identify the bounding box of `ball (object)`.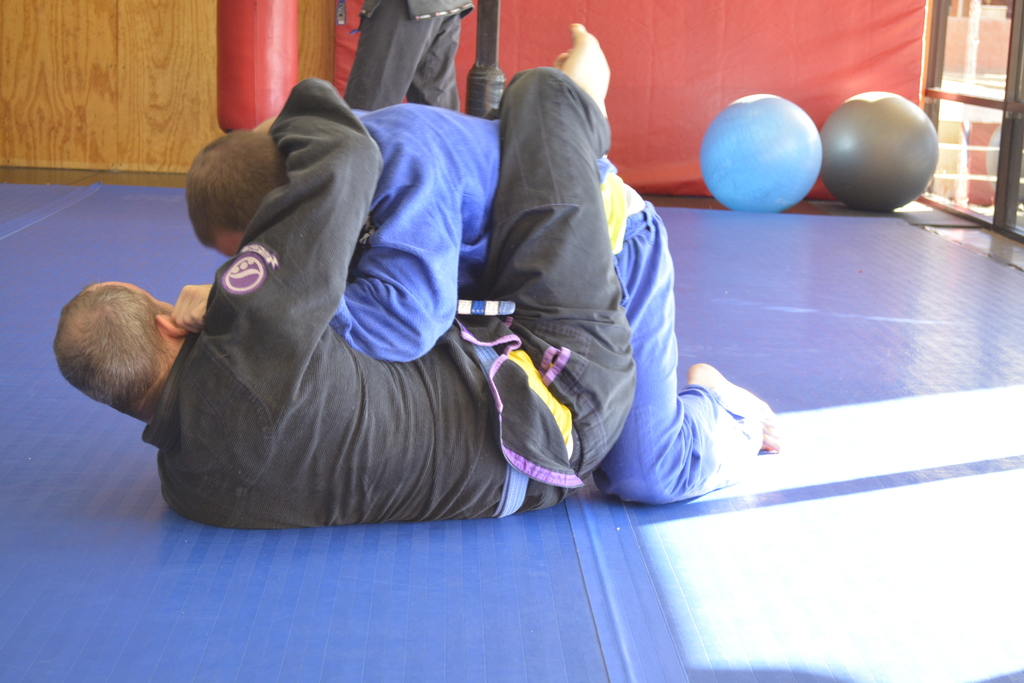
[823, 92, 940, 210].
